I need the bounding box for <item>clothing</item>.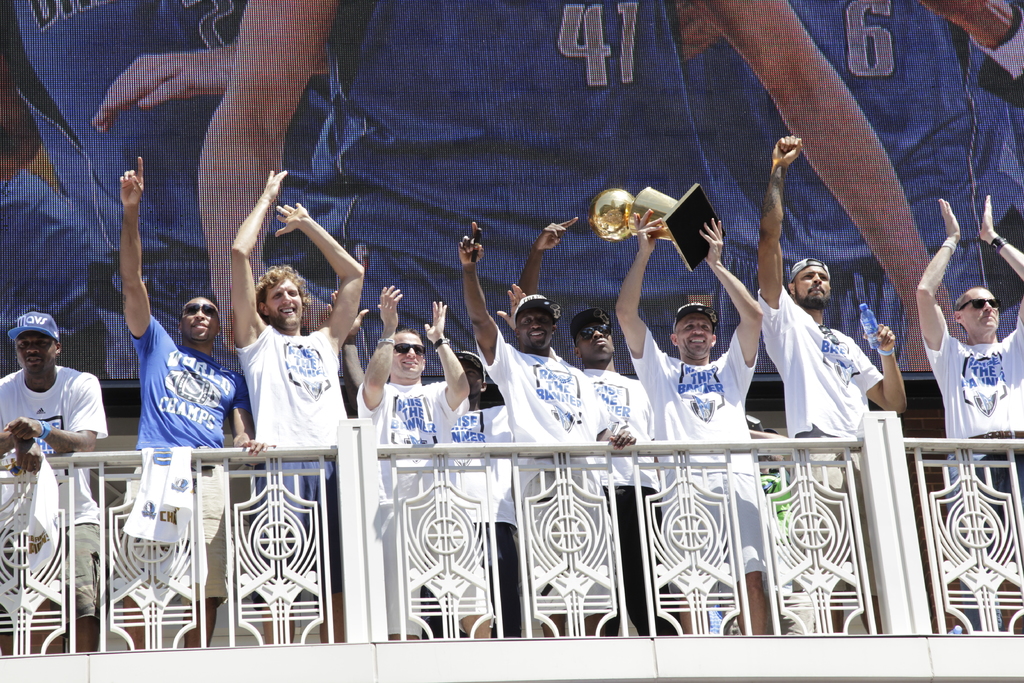
Here it is: select_region(237, 320, 348, 447).
